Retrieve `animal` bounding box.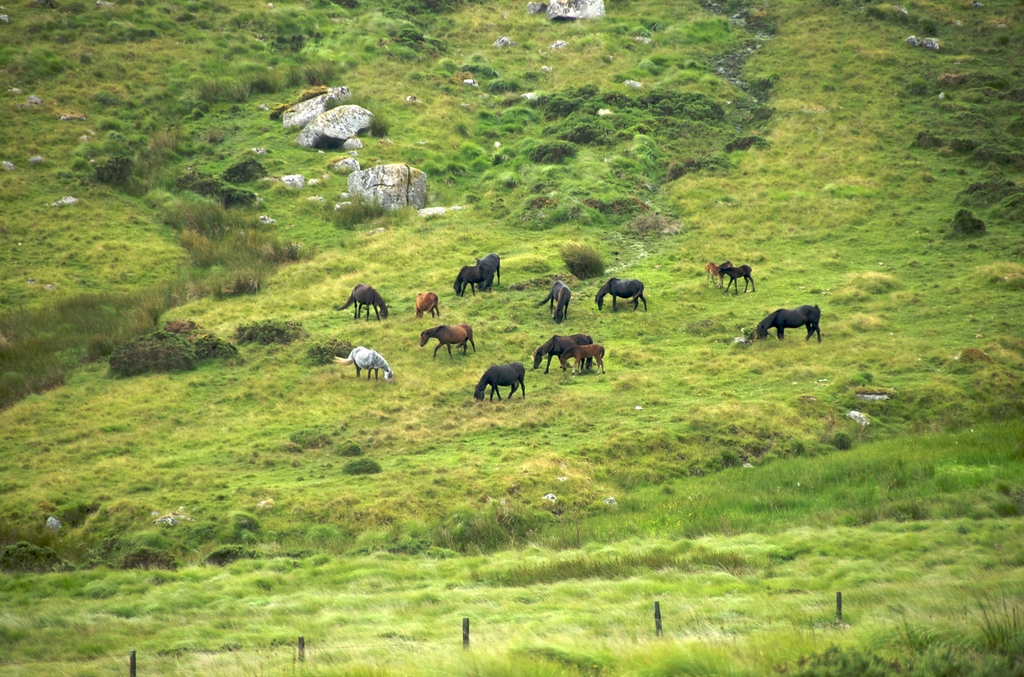
Bounding box: box=[472, 361, 525, 402].
